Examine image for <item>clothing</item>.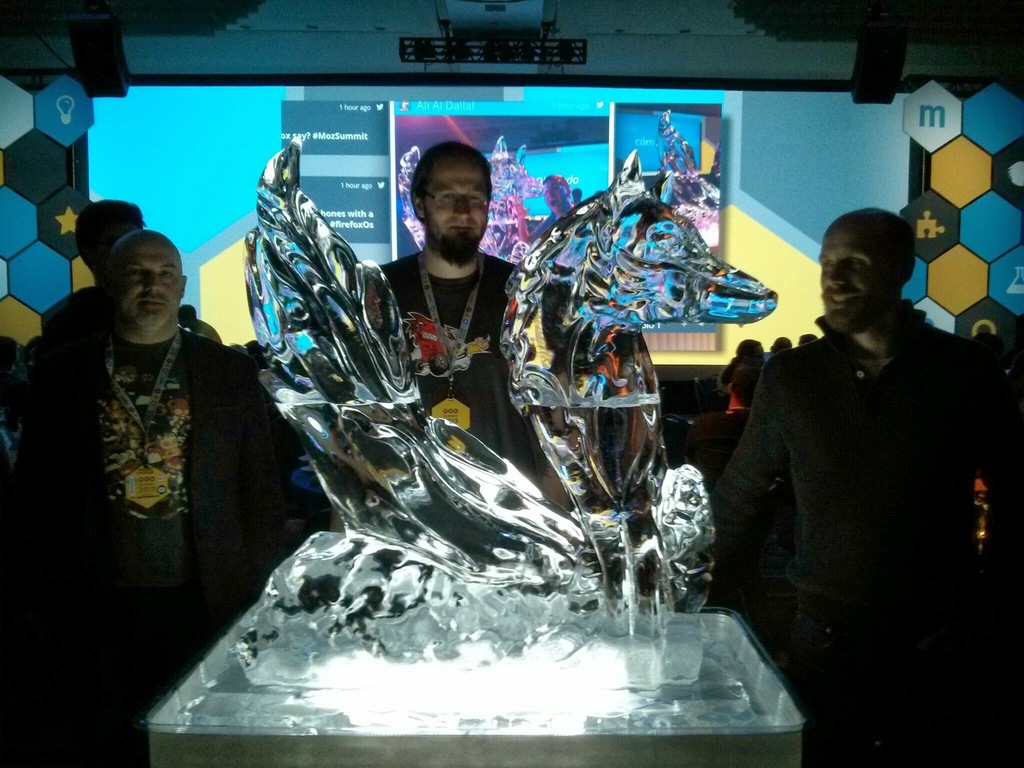
Examination result: 379/252/544/488.
